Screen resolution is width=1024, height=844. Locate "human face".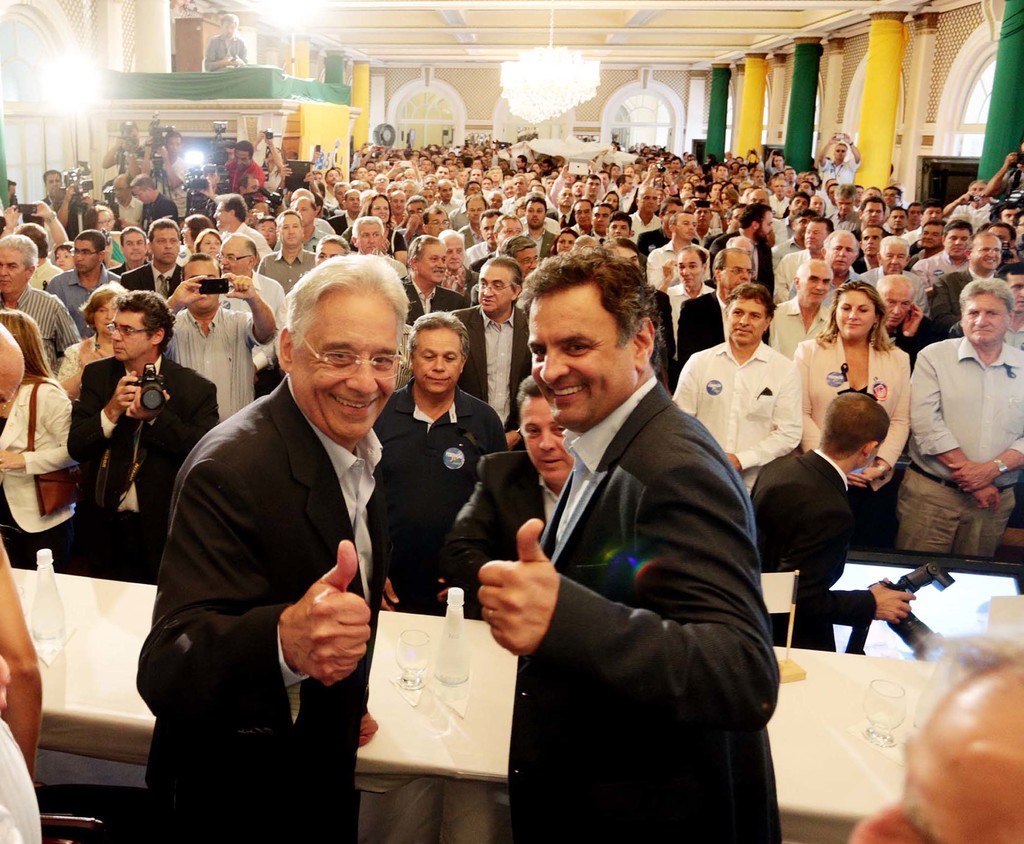
select_region(221, 20, 235, 36).
